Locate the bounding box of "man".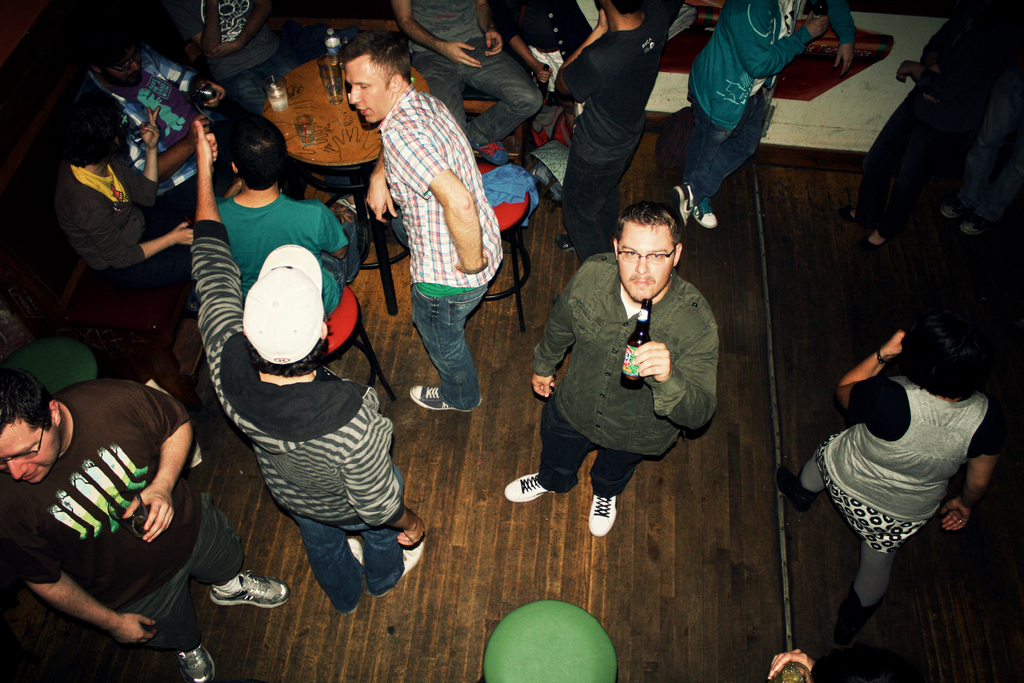
Bounding box: Rect(0, 366, 289, 682).
